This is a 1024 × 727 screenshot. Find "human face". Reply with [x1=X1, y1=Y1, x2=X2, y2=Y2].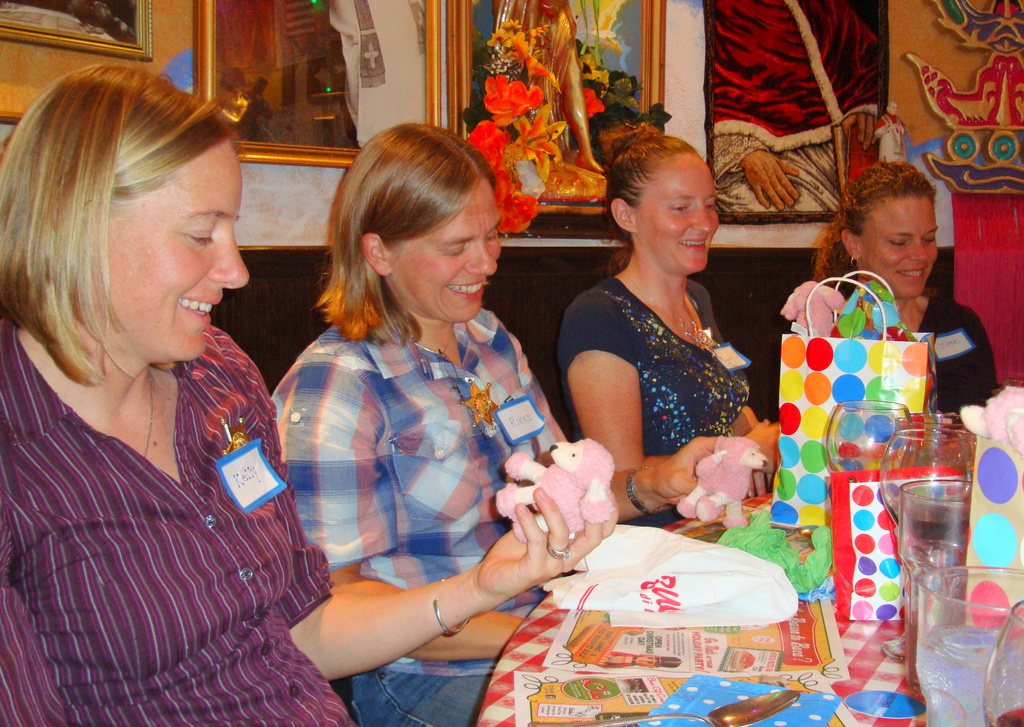
[x1=637, y1=155, x2=724, y2=273].
